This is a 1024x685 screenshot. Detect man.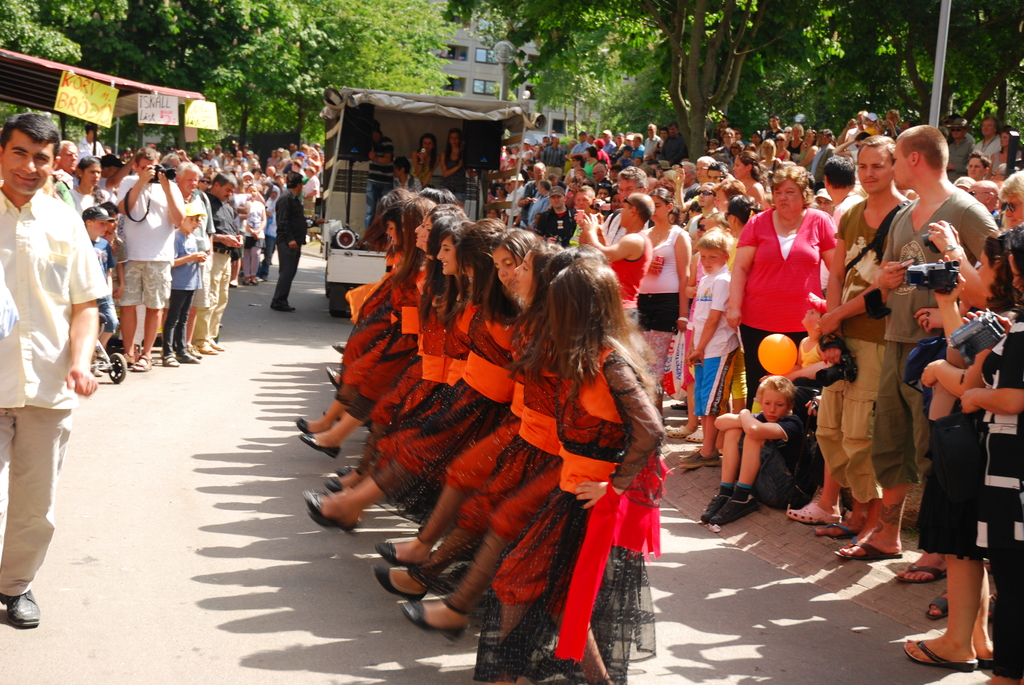
[left=172, top=161, right=211, bottom=358].
